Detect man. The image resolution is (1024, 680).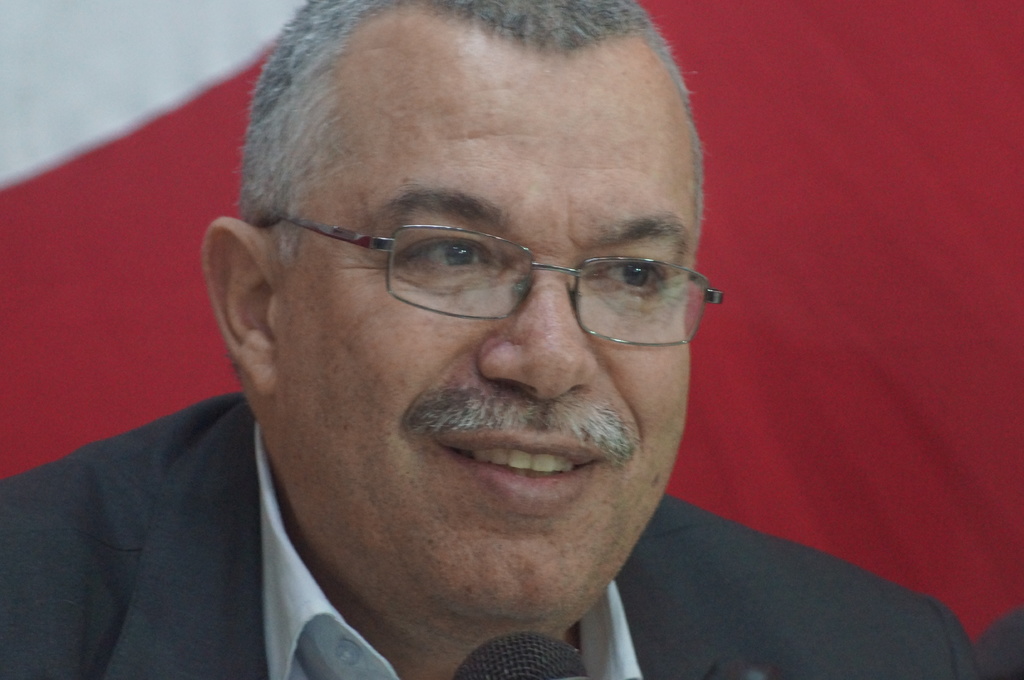
crop(28, 0, 852, 679).
